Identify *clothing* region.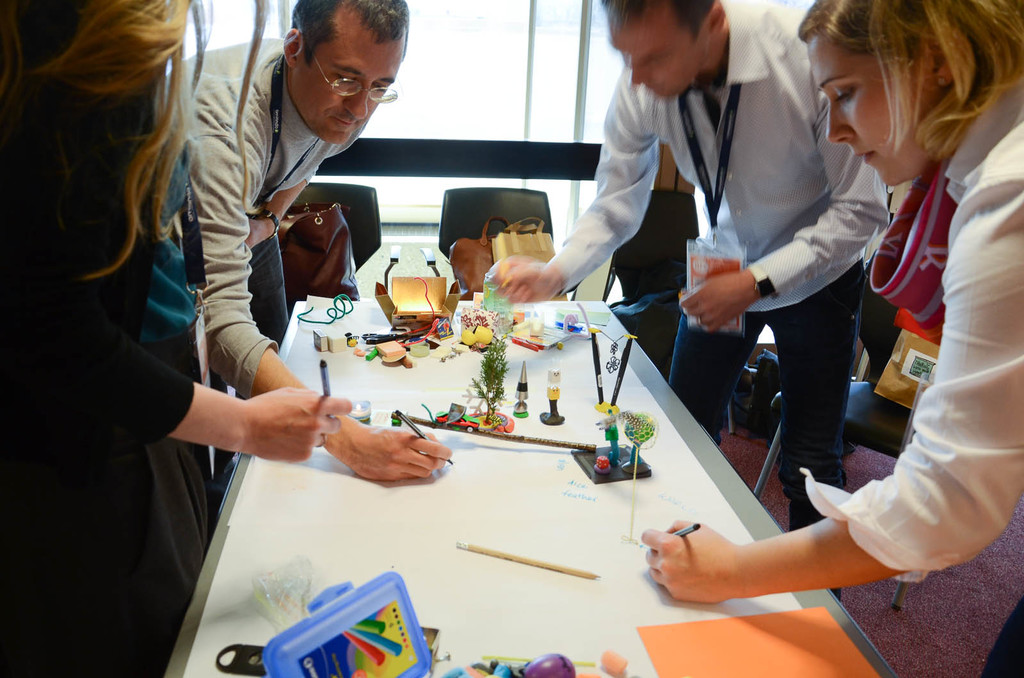
Region: select_region(168, 36, 374, 398).
